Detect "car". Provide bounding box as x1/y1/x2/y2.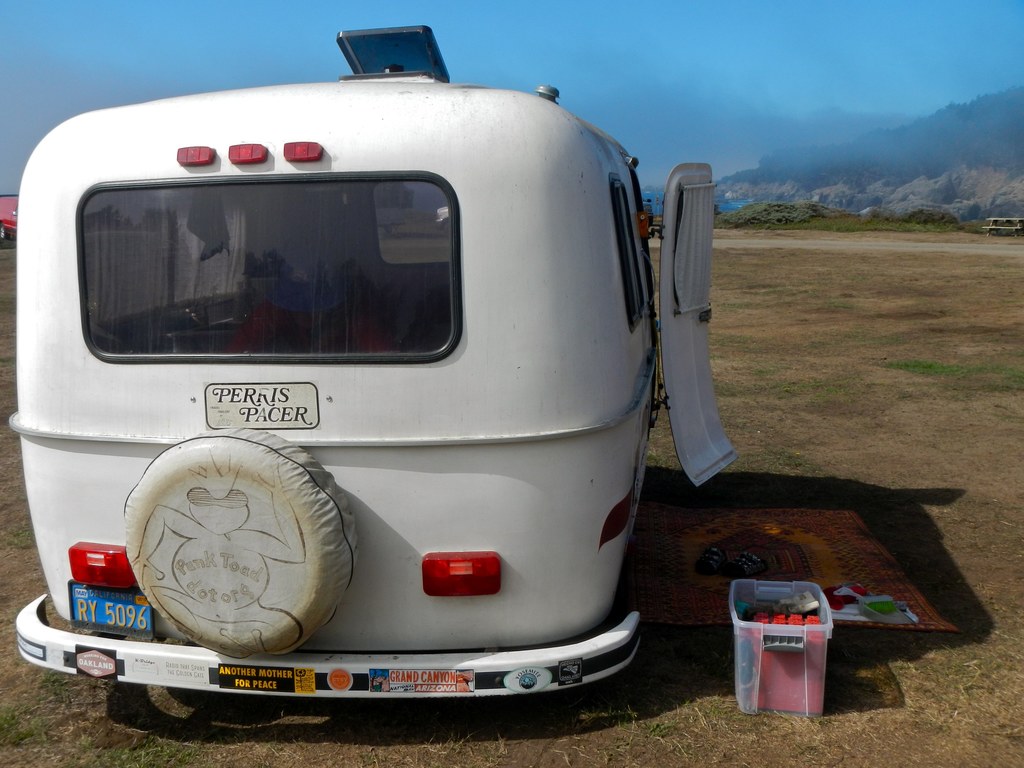
643/198/655/225.
